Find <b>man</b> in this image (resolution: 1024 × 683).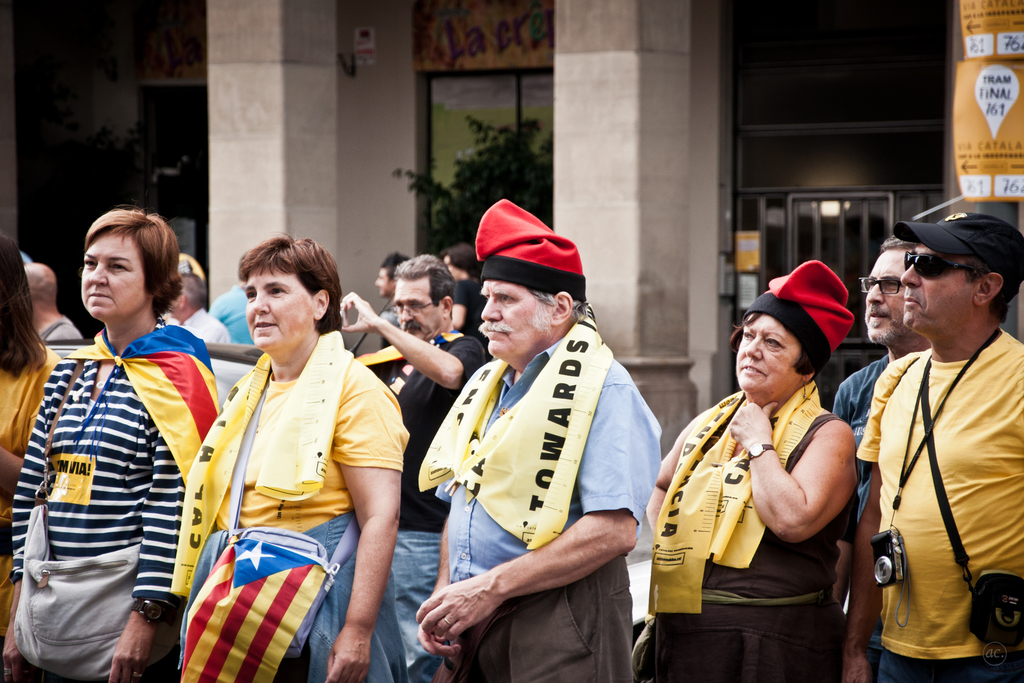
select_region(201, 258, 268, 345).
